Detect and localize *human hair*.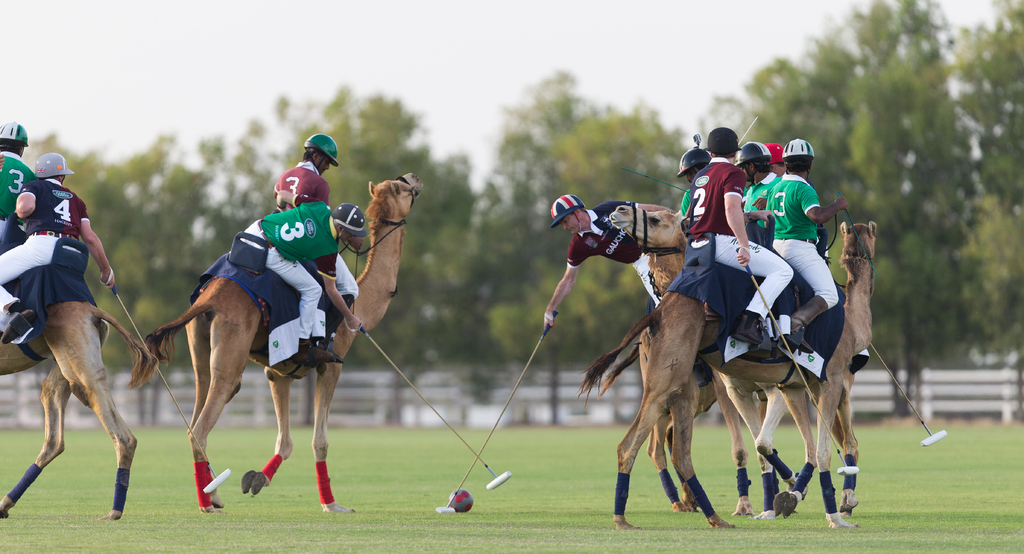
Localized at detection(710, 151, 736, 162).
